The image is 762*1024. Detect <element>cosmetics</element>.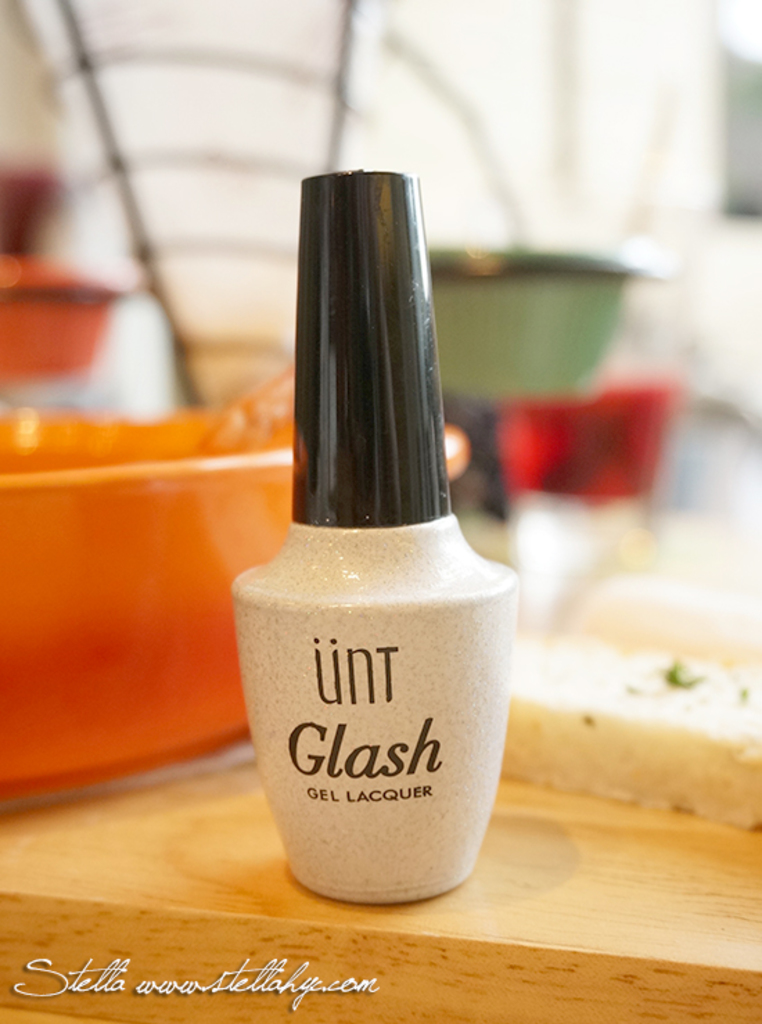
Detection: select_region(230, 165, 518, 910).
